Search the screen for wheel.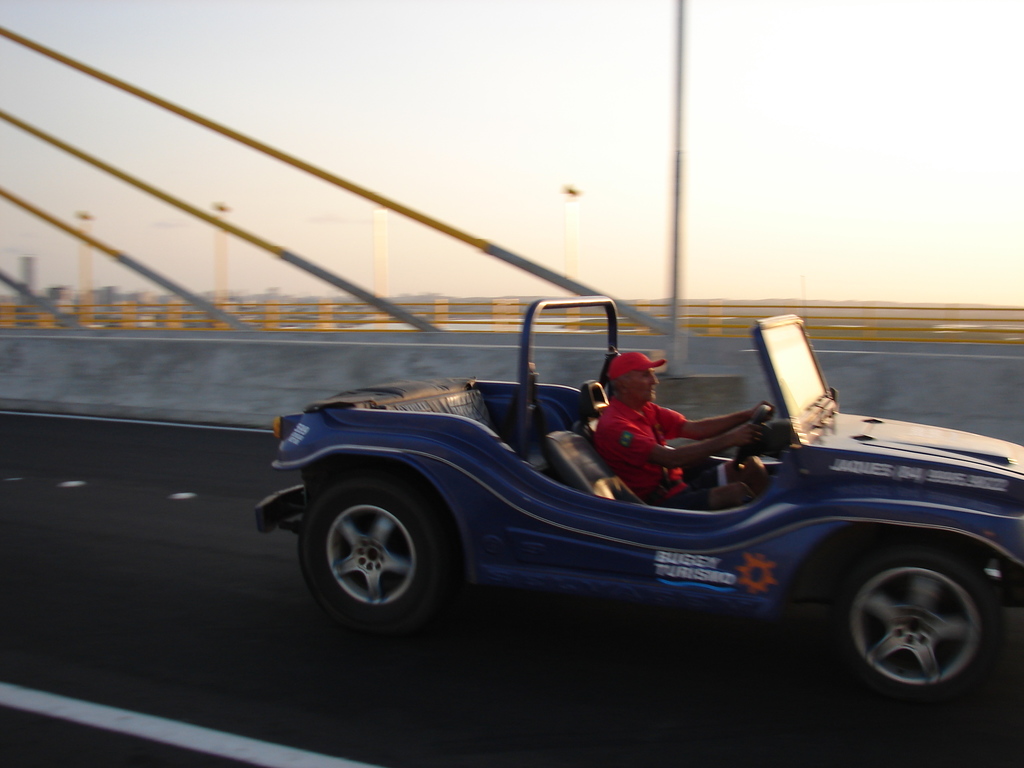
Found at [735, 406, 776, 468].
